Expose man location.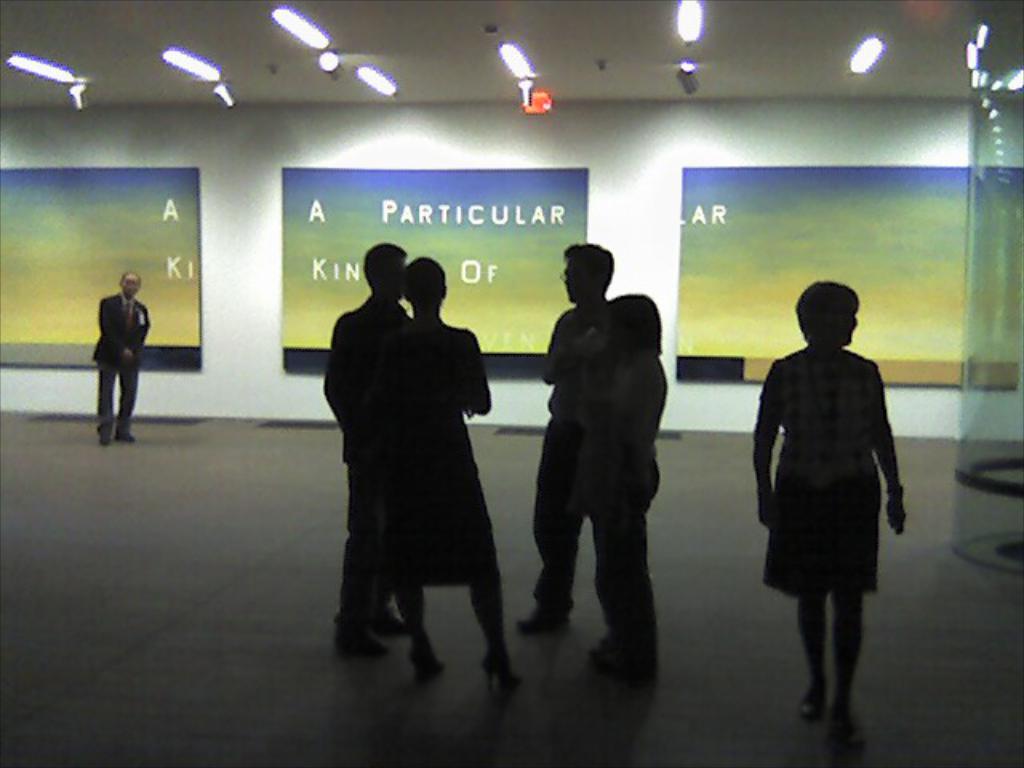
Exposed at box=[320, 243, 414, 661].
